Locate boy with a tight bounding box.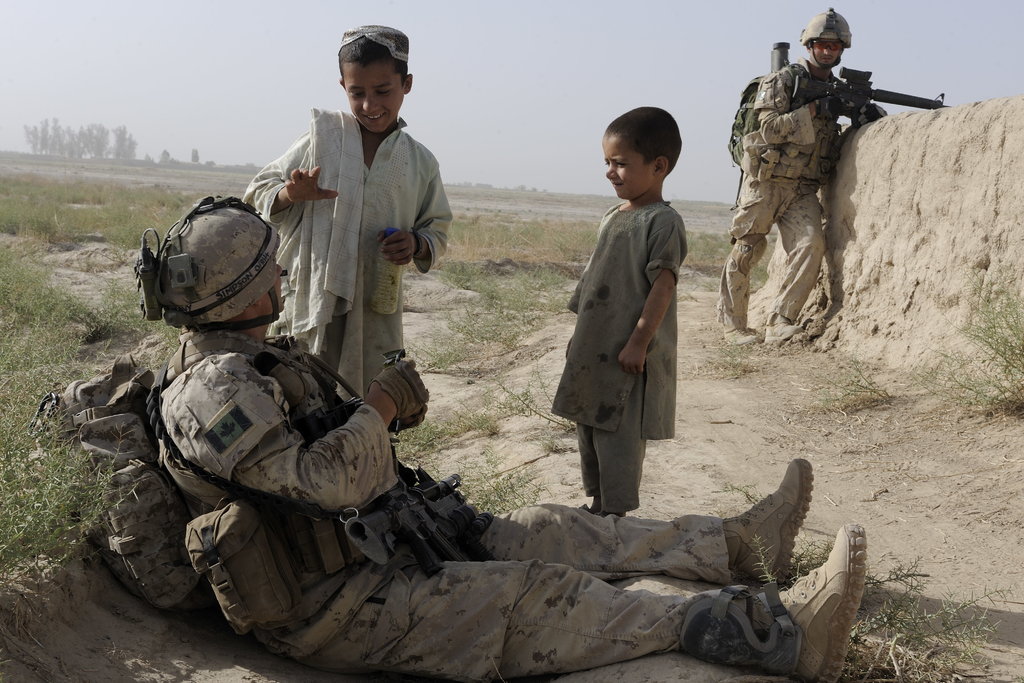
x1=552, y1=106, x2=694, y2=522.
